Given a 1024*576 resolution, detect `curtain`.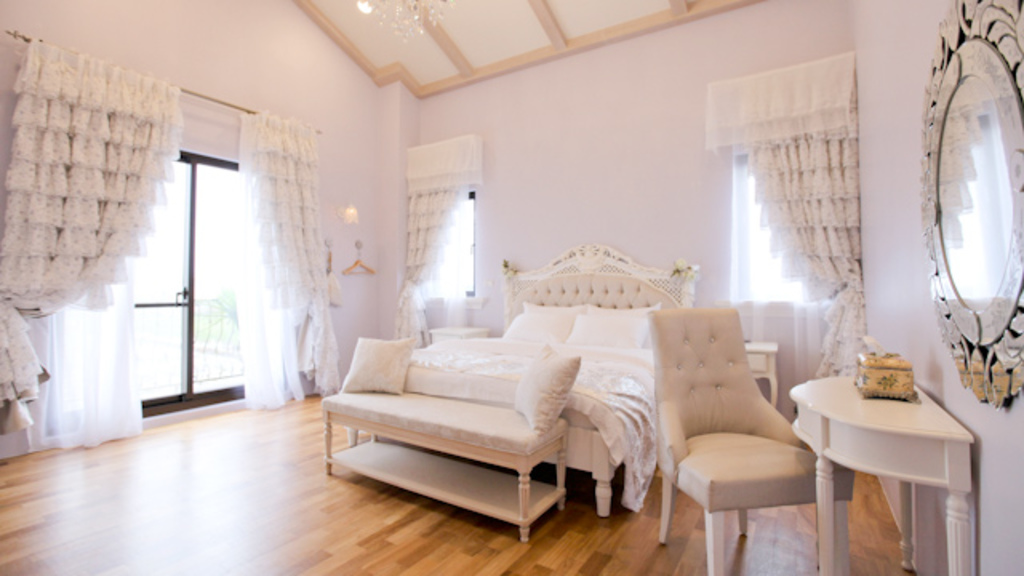
x1=224, y1=114, x2=344, y2=413.
